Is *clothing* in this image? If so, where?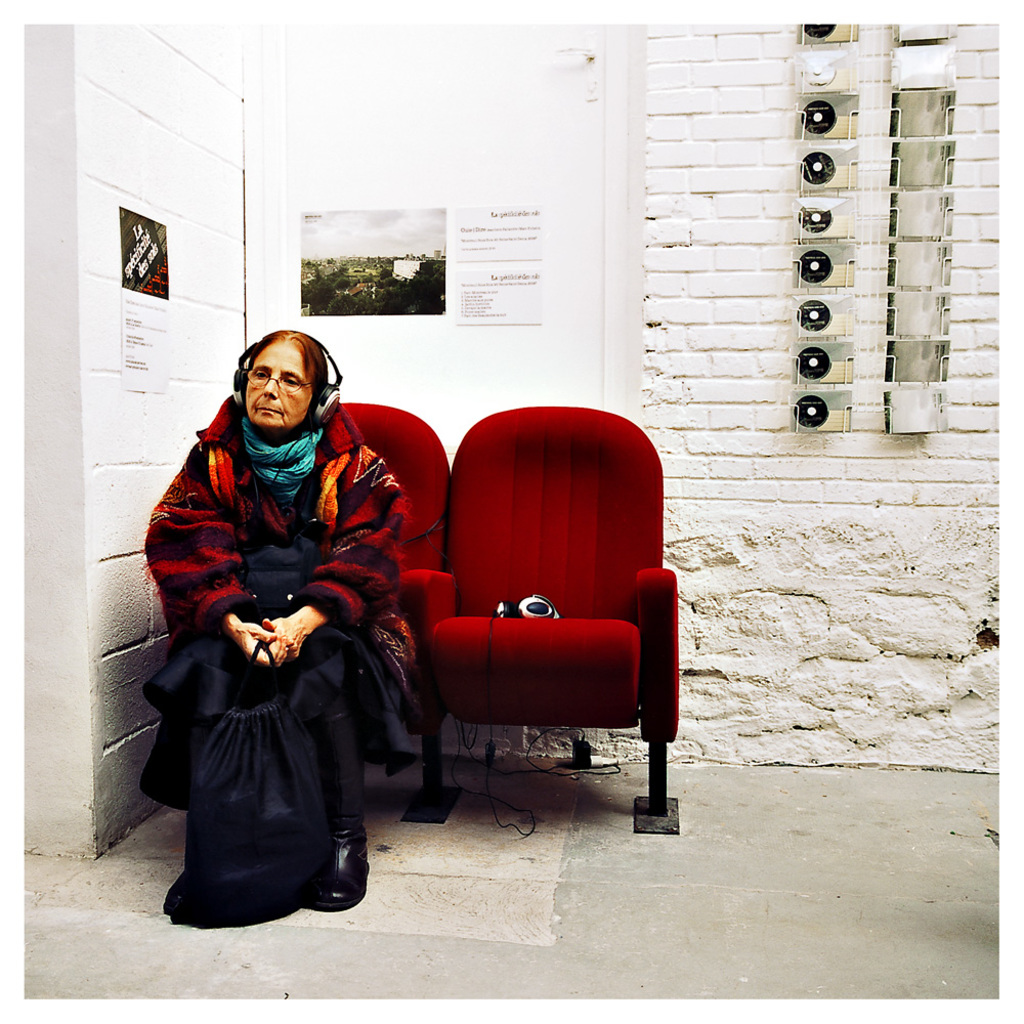
Yes, at detection(134, 328, 453, 925).
